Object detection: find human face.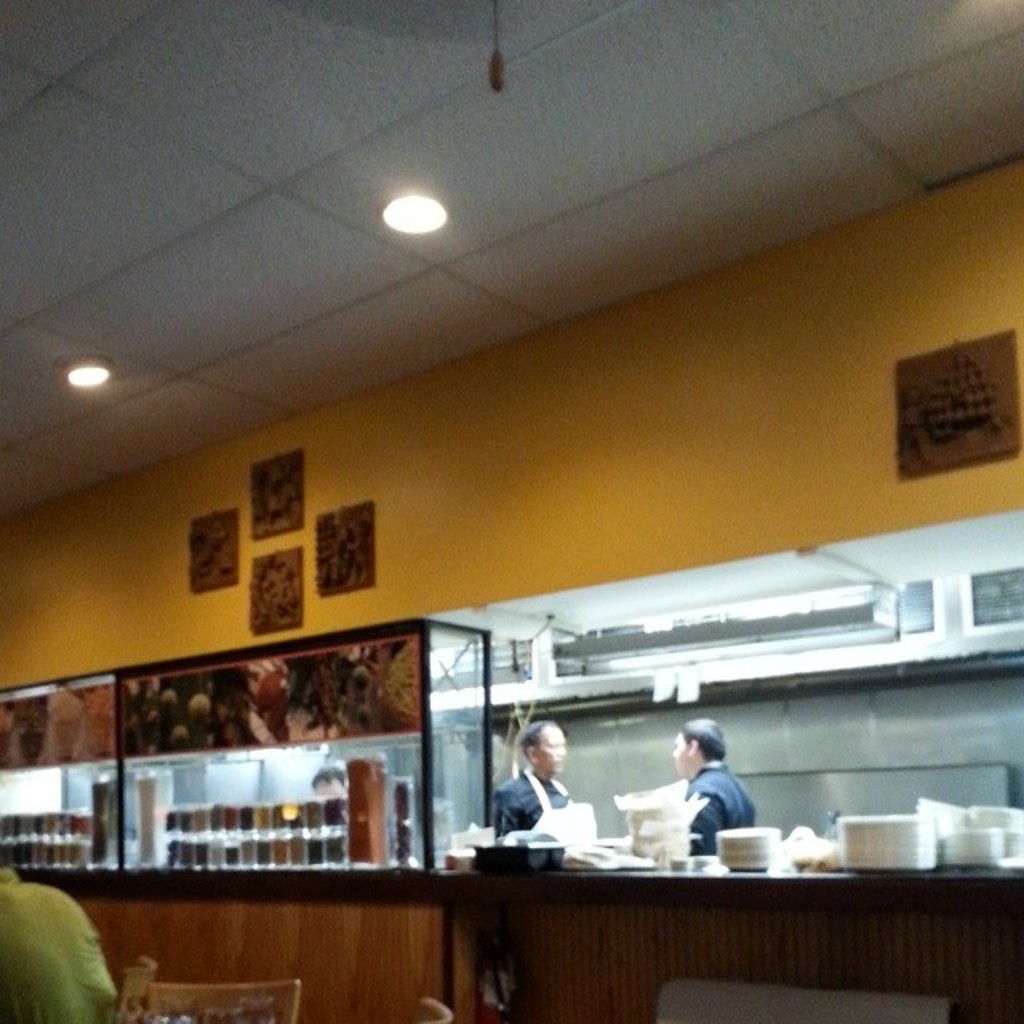
[left=534, top=726, right=566, bottom=773].
